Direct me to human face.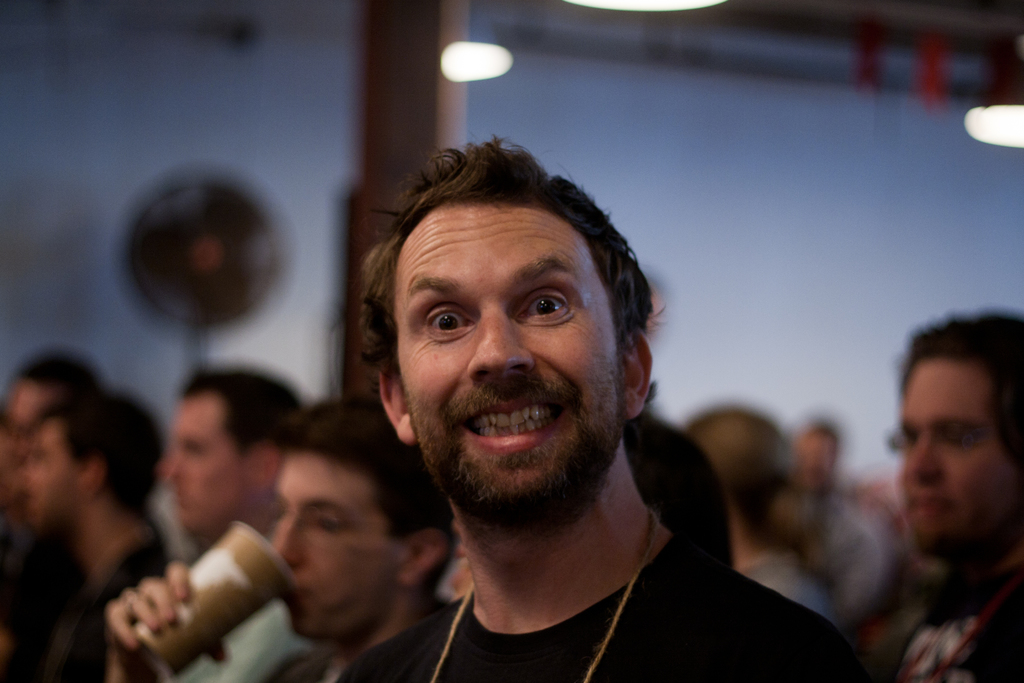
Direction: <box>394,203,618,529</box>.
